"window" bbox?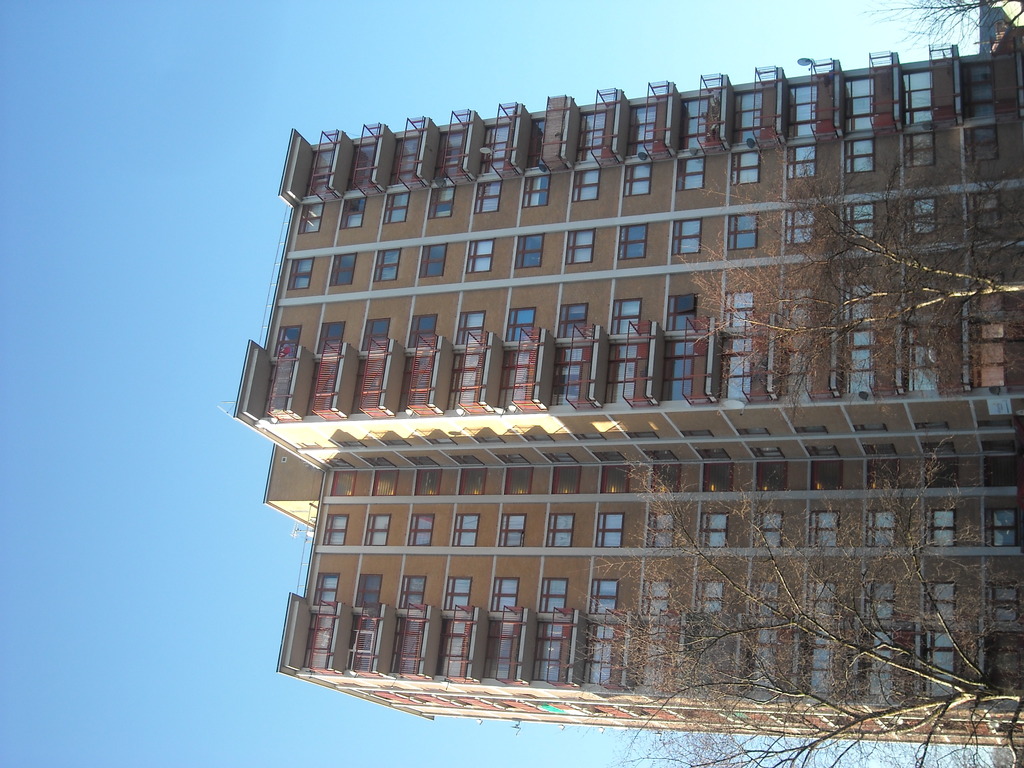
box=[795, 427, 827, 435]
